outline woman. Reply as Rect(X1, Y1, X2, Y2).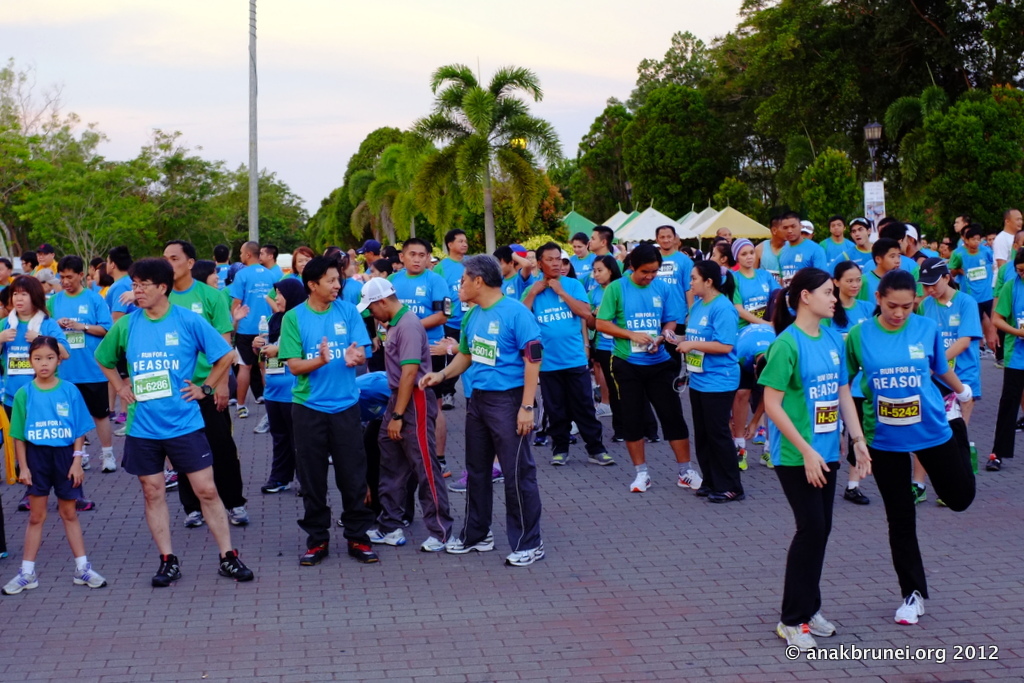
Rect(368, 260, 400, 283).
